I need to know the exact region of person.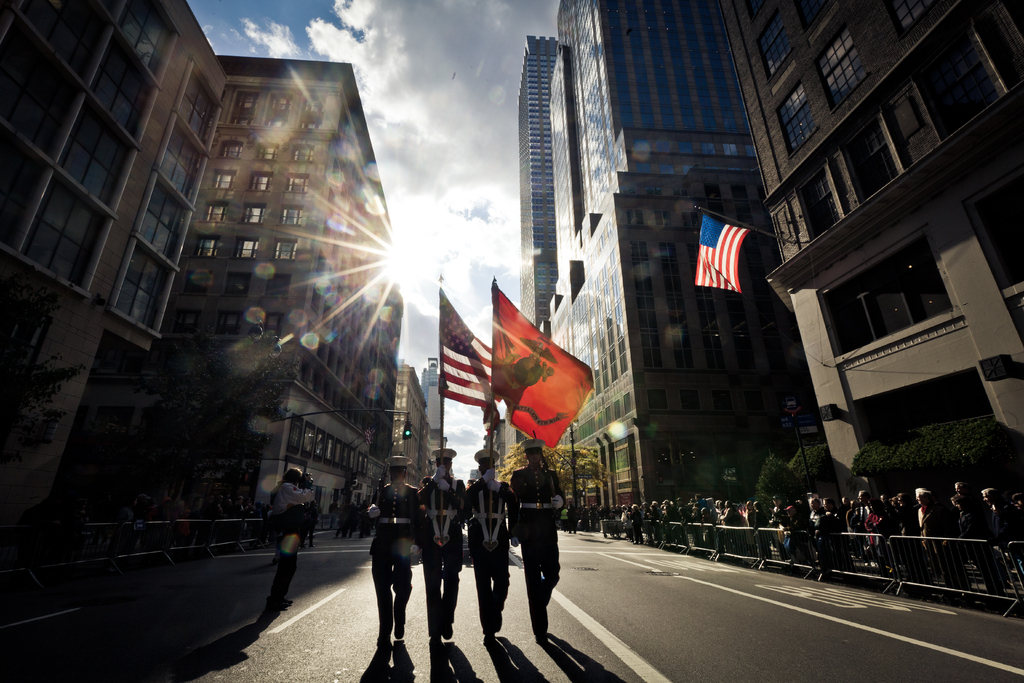
Region: 455 453 513 638.
